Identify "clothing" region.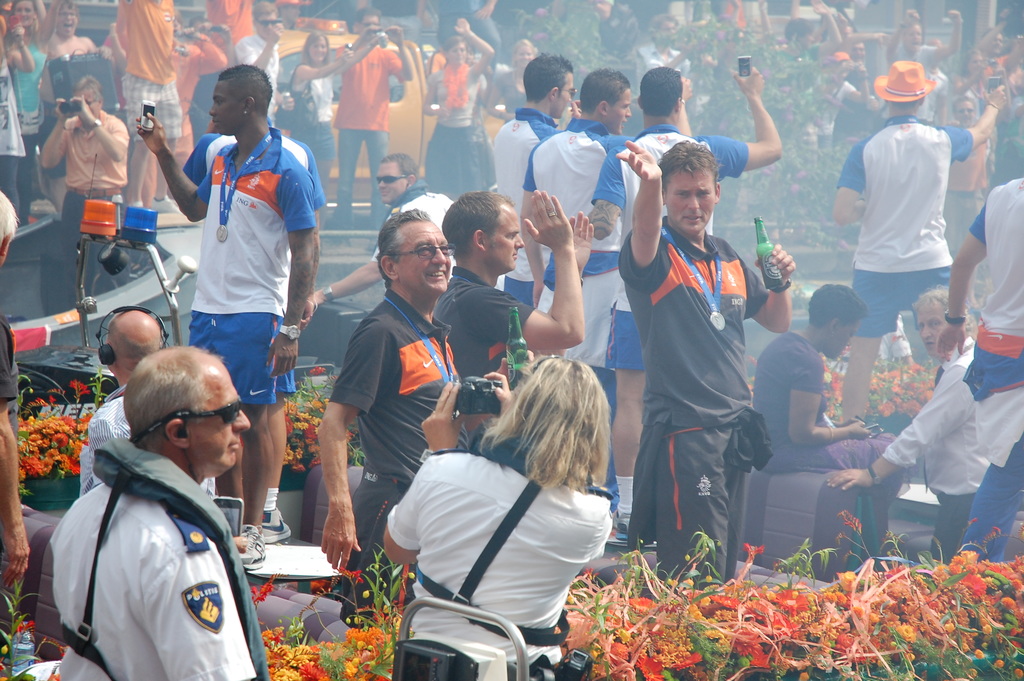
Region: 522, 120, 634, 505.
